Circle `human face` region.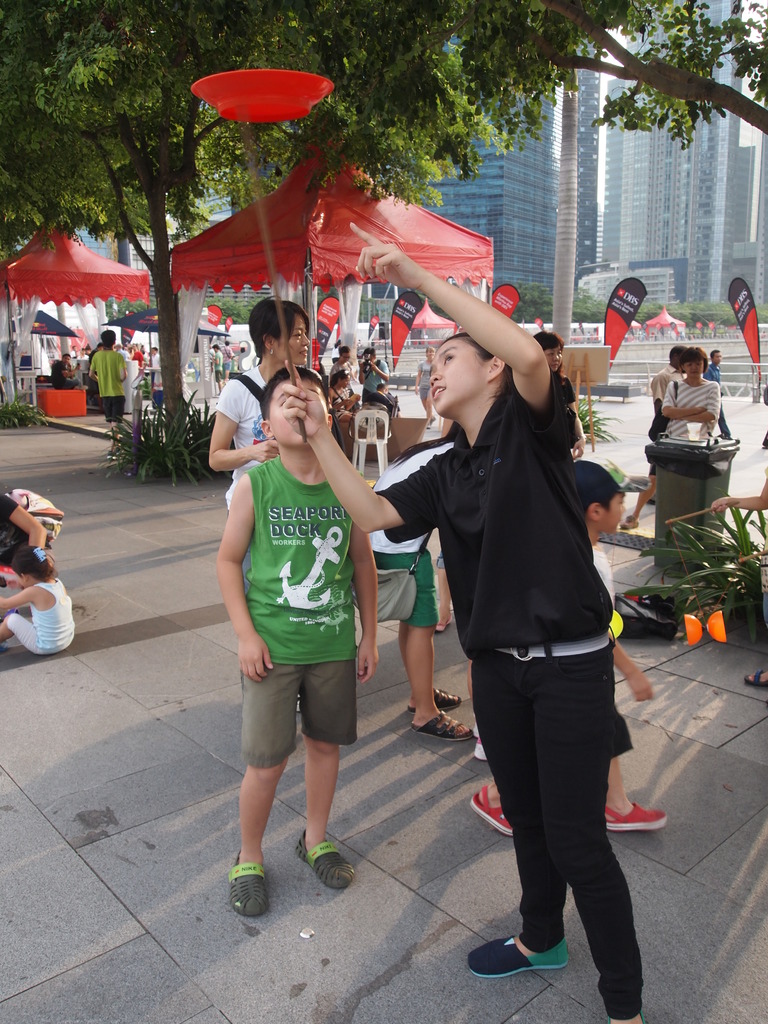
Region: [604,492,627,531].
